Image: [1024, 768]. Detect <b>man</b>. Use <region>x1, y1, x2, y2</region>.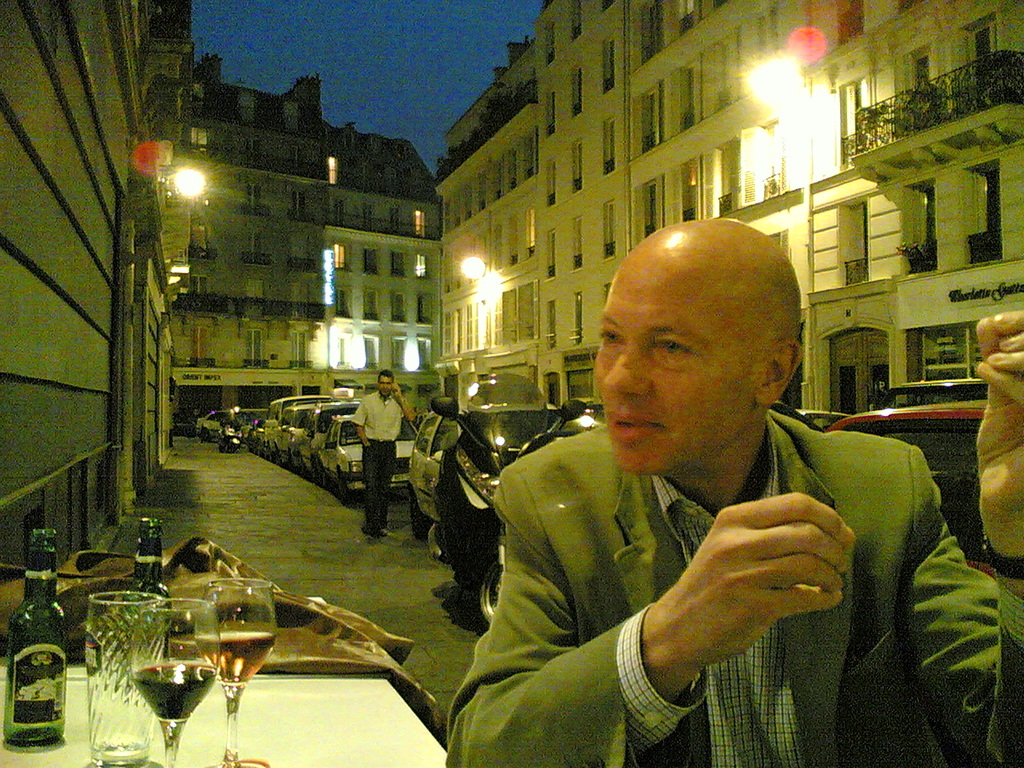
<region>349, 372, 415, 534</region>.
